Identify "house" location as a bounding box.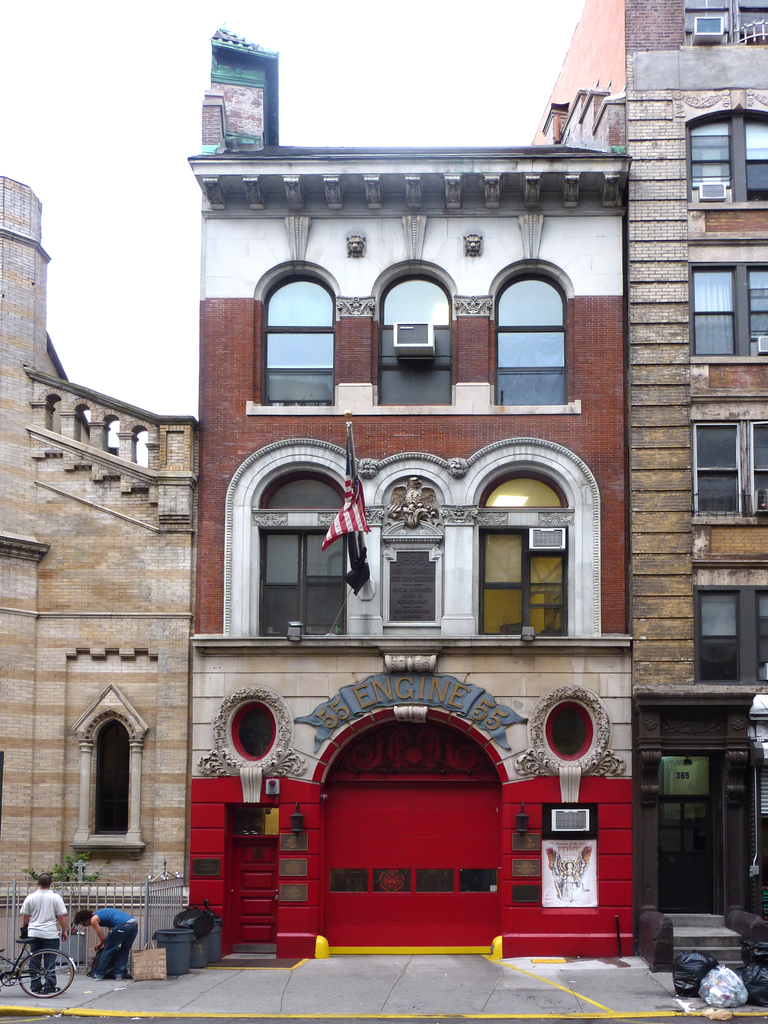
rect(0, 0, 767, 953).
